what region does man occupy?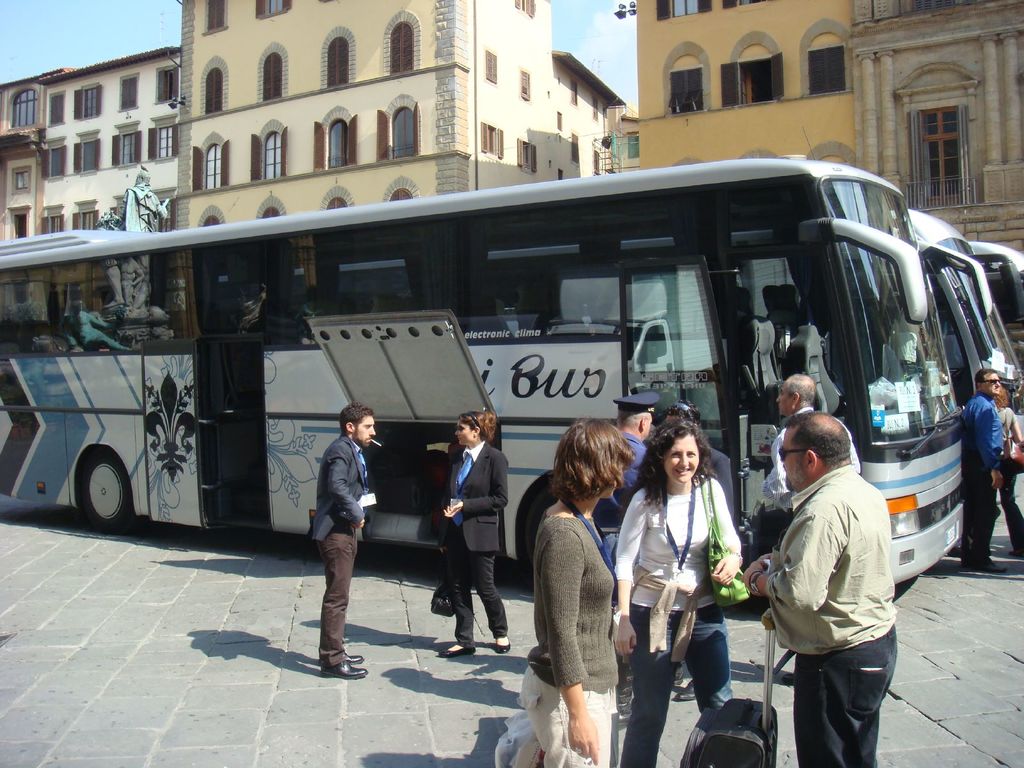
(left=596, top=392, right=657, bottom=562).
